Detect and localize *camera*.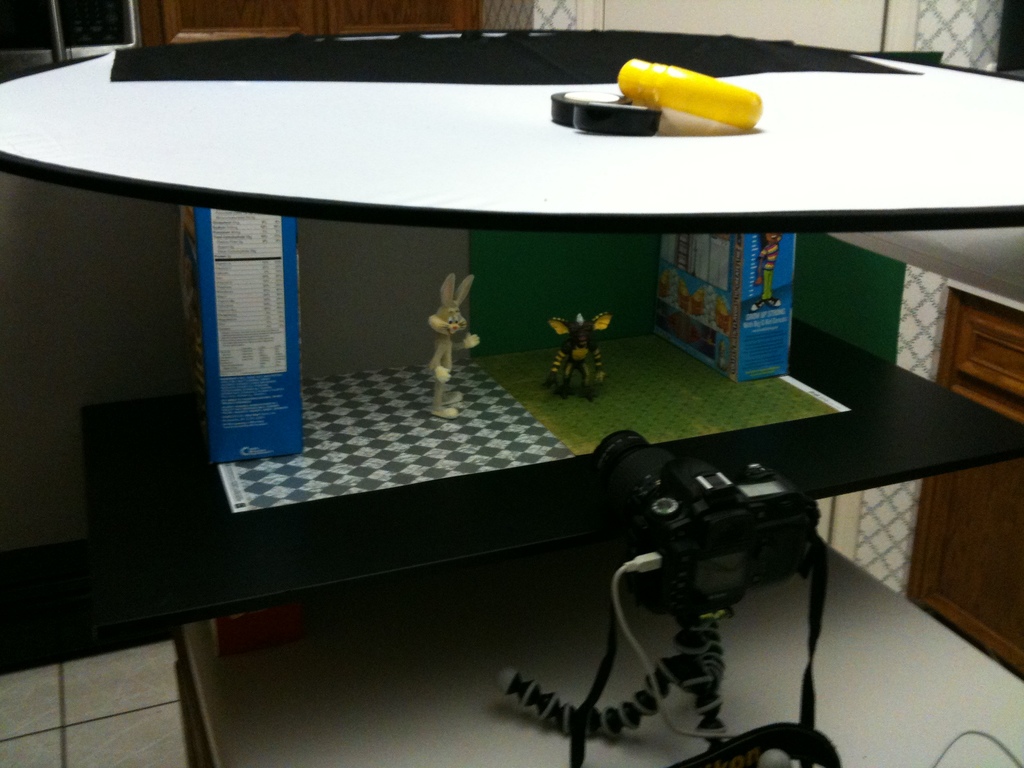
Localized at (x1=575, y1=446, x2=870, y2=631).
